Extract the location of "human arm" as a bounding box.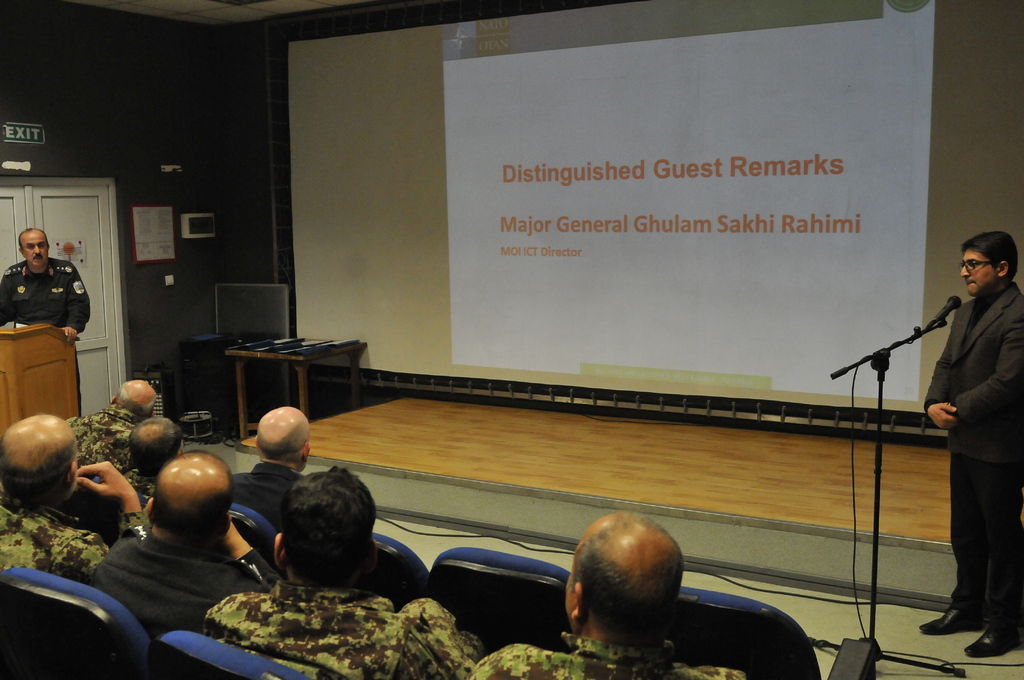
[943, 302, 1023, 425].
